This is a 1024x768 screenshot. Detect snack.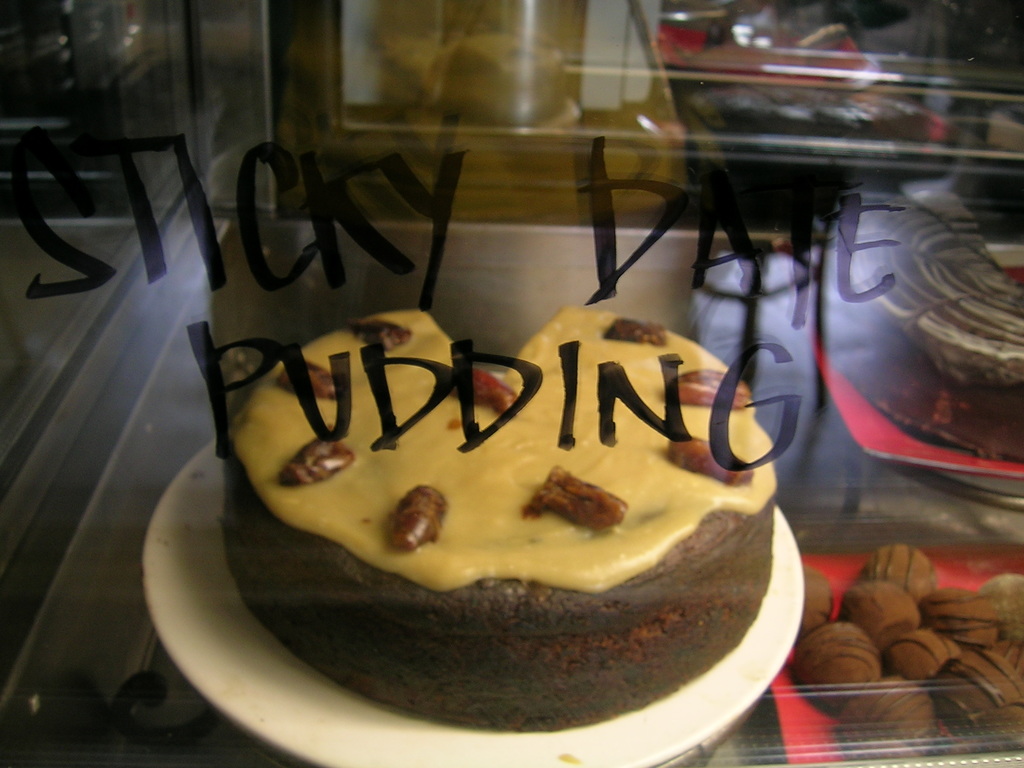
left=216, top=297, right=781, bottom=726.
